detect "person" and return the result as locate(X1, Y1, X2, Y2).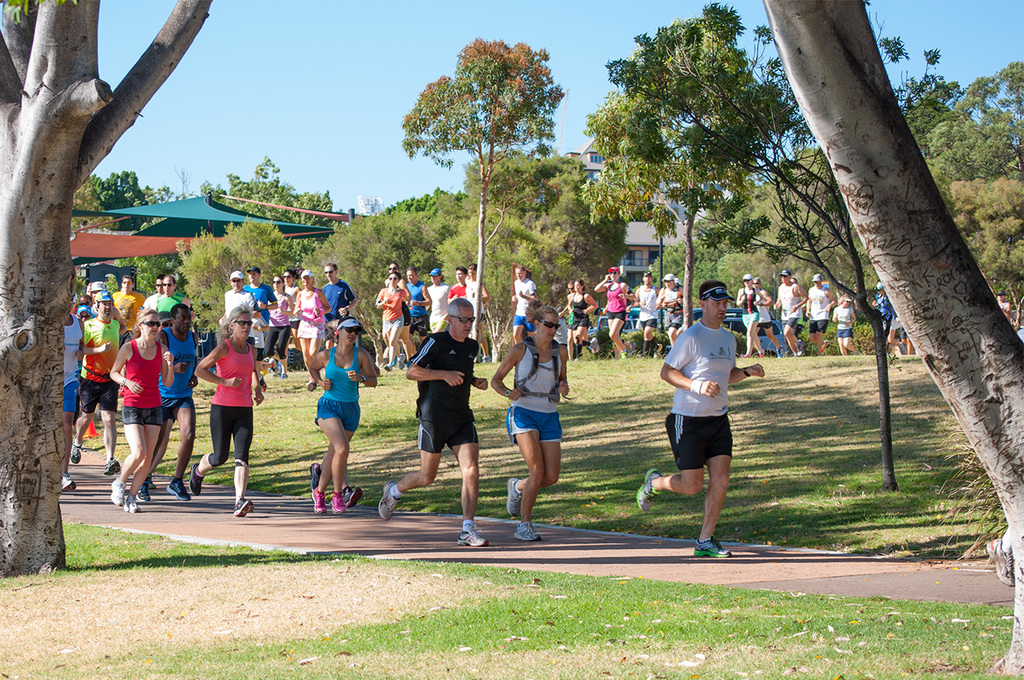
locate(373, 296, 486, 546).
